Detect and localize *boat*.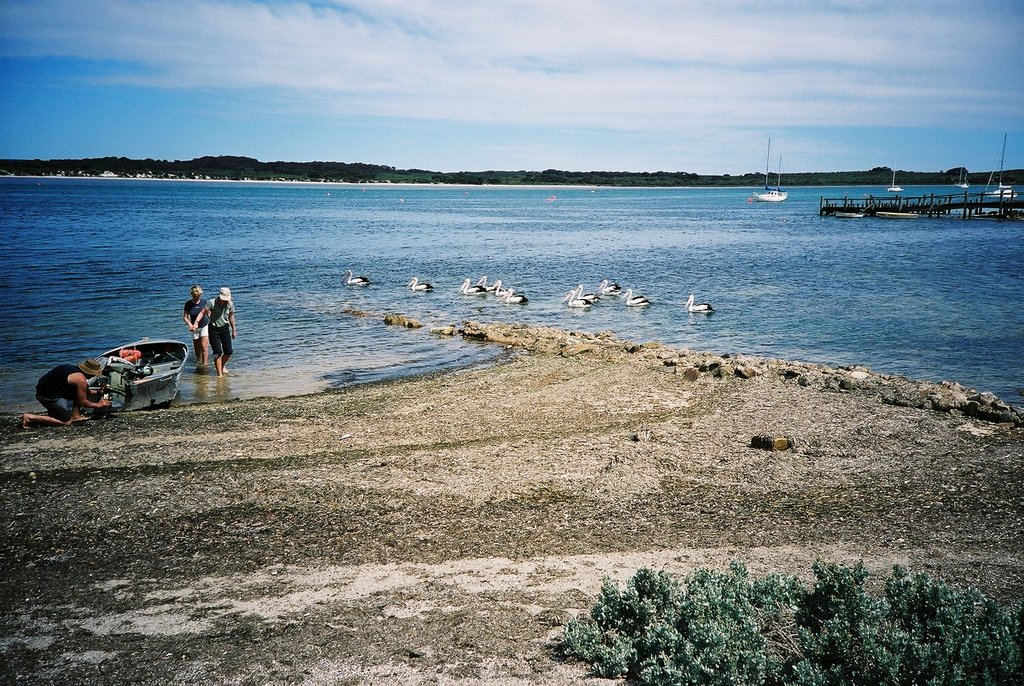
Localized at pyautogui.locateOnScreen(957, 168, 970, 188).
